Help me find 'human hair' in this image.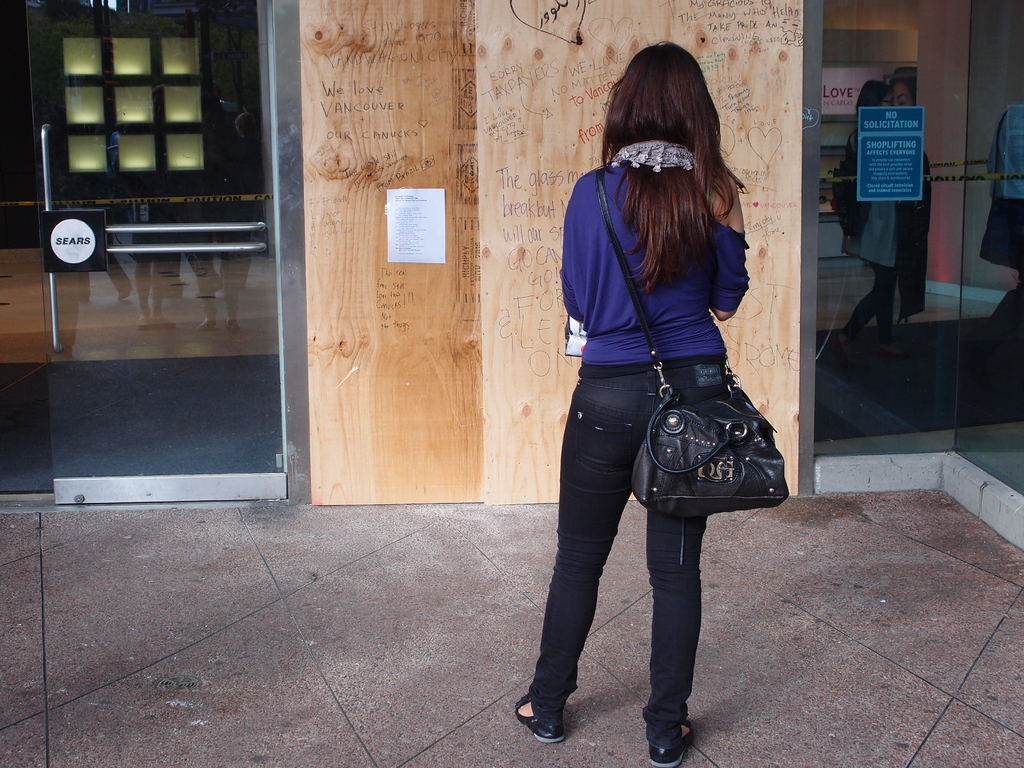
Found it: 858, 82, 888, 111.
